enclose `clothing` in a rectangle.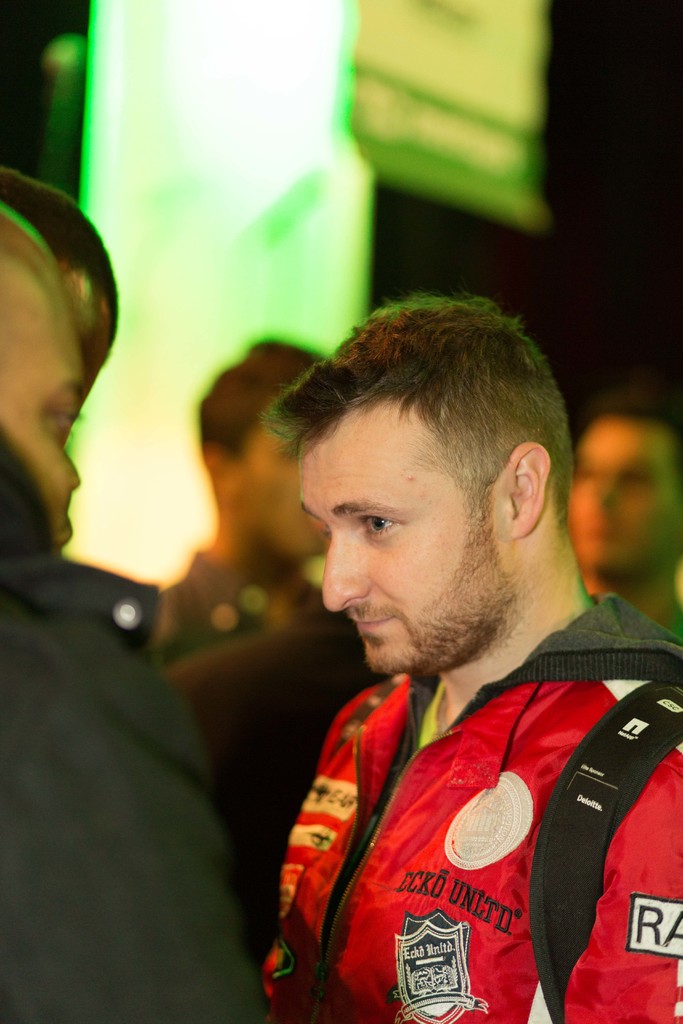
[145,543,364,687].
